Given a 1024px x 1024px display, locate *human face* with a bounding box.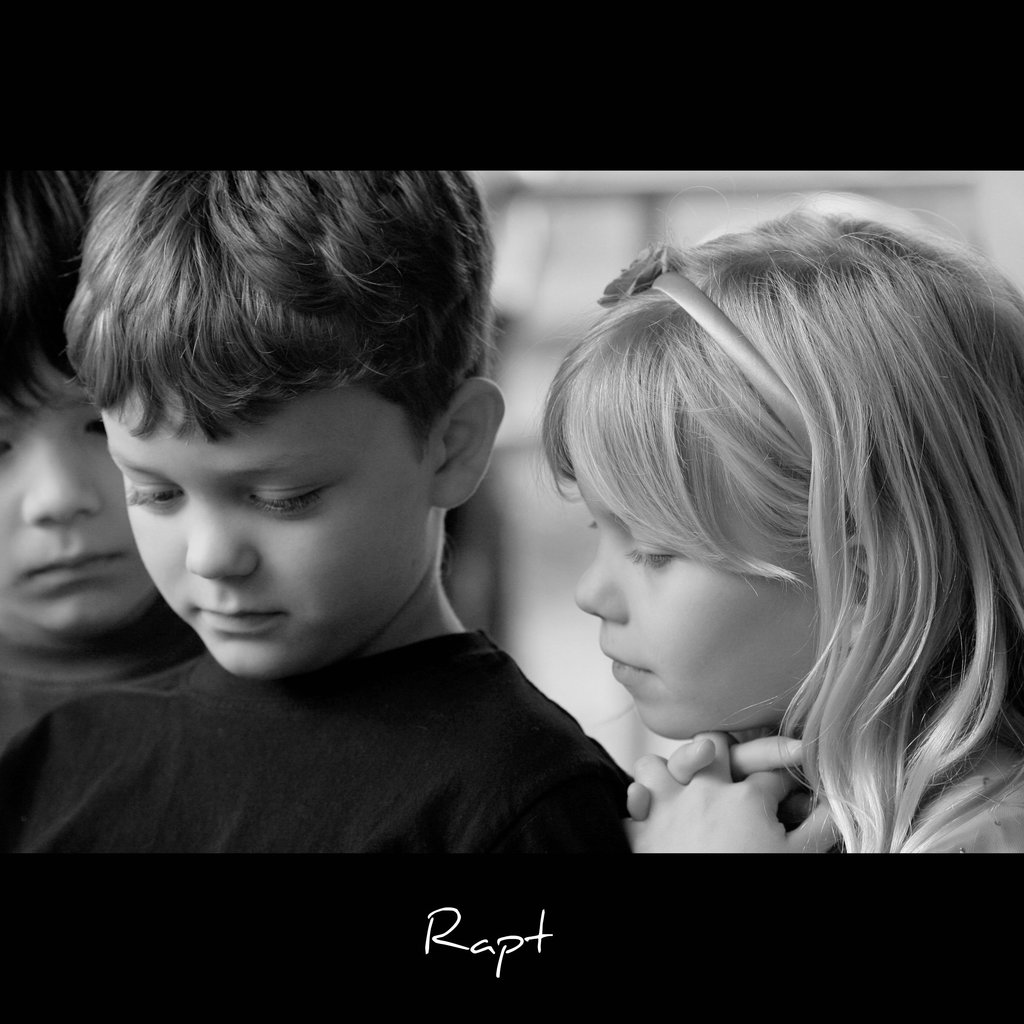
Located: x1=83 y1=378 x2=452 y2=685.
